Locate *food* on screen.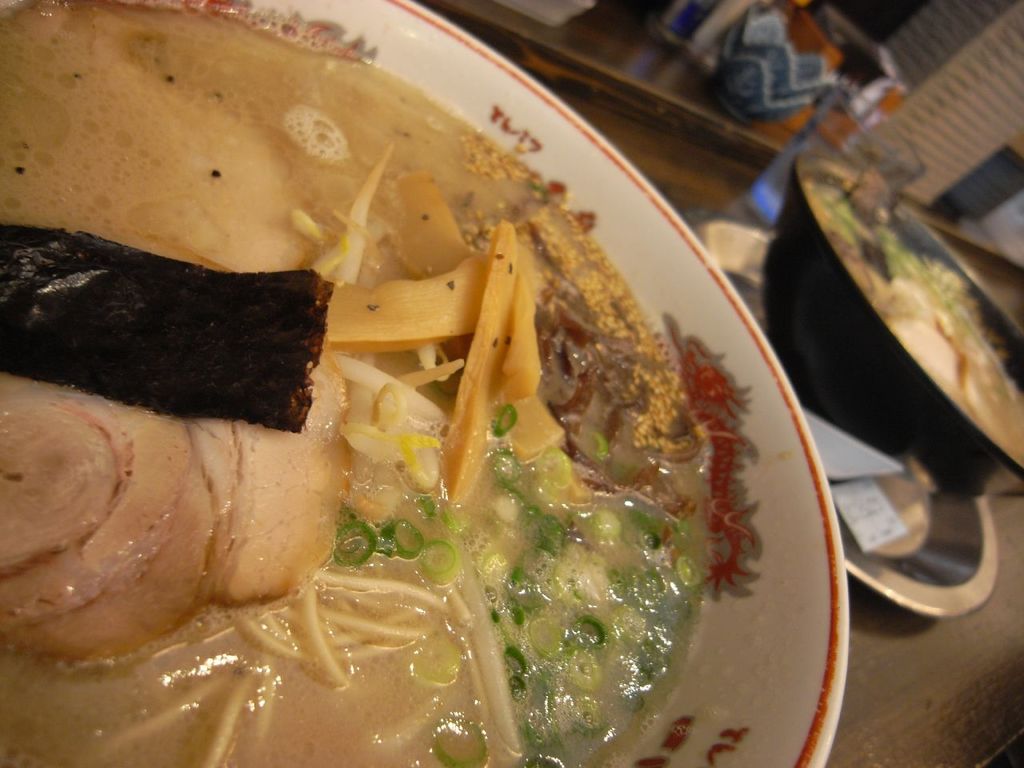
On screen at <bbox>32, 46, 757, 763</bbox>.
